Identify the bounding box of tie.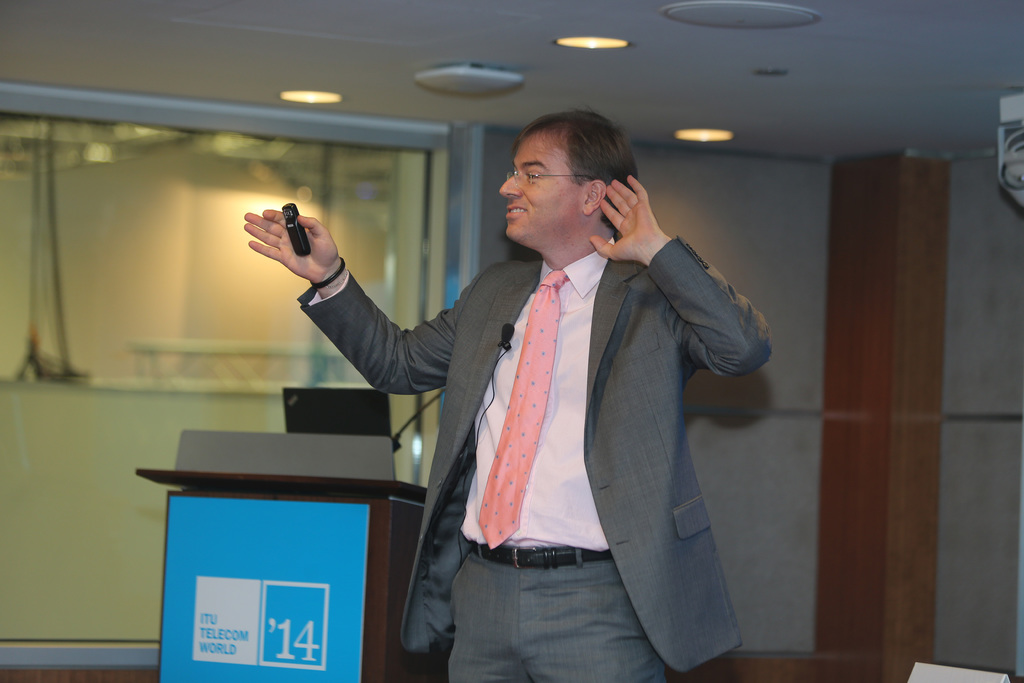
x1=475, y1=270, x2=570, y2=548.
